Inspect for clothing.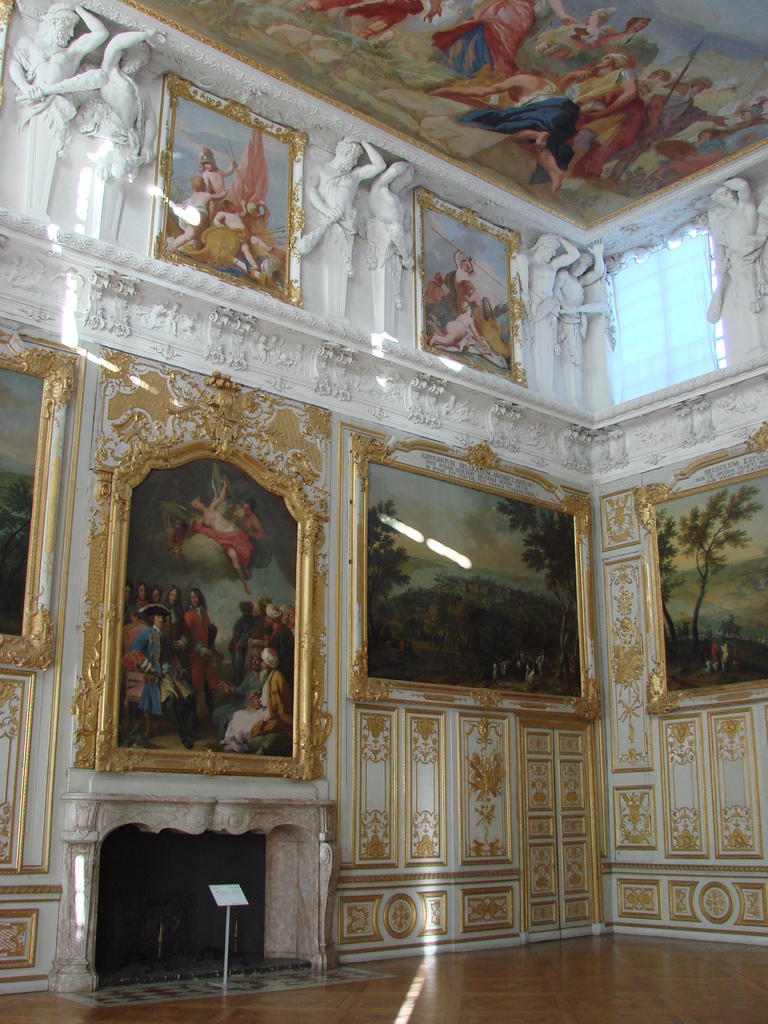
Inspection: detection(431, 0, 534, 76).
